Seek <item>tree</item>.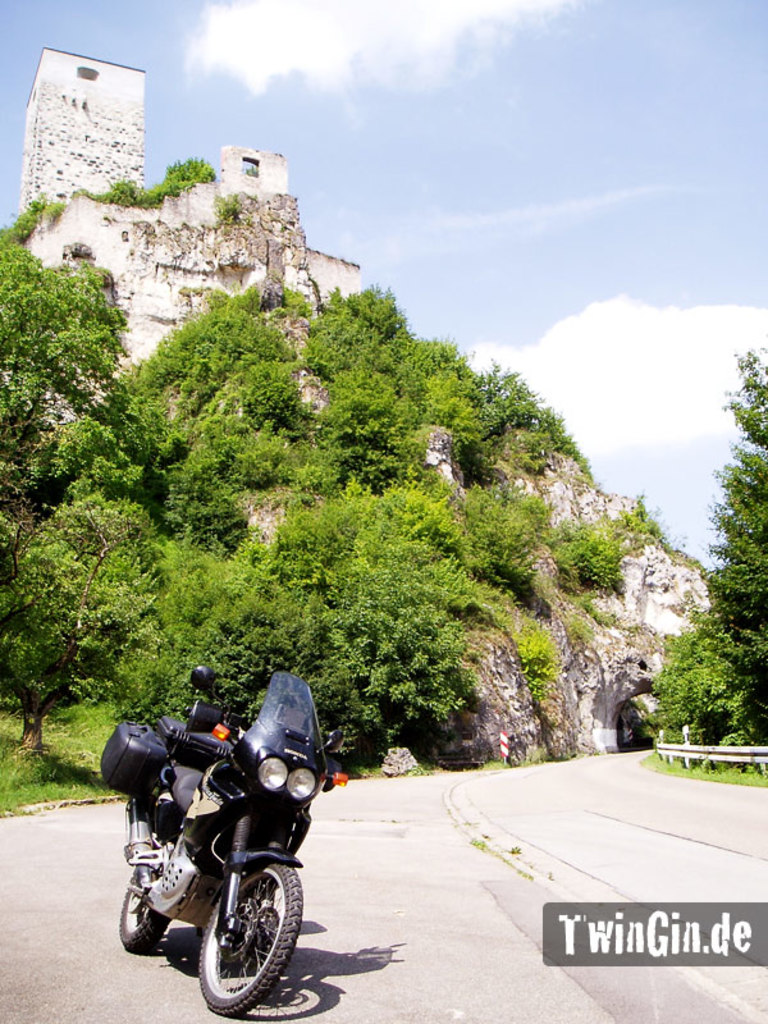
crop(3, 484, 178, 756).
